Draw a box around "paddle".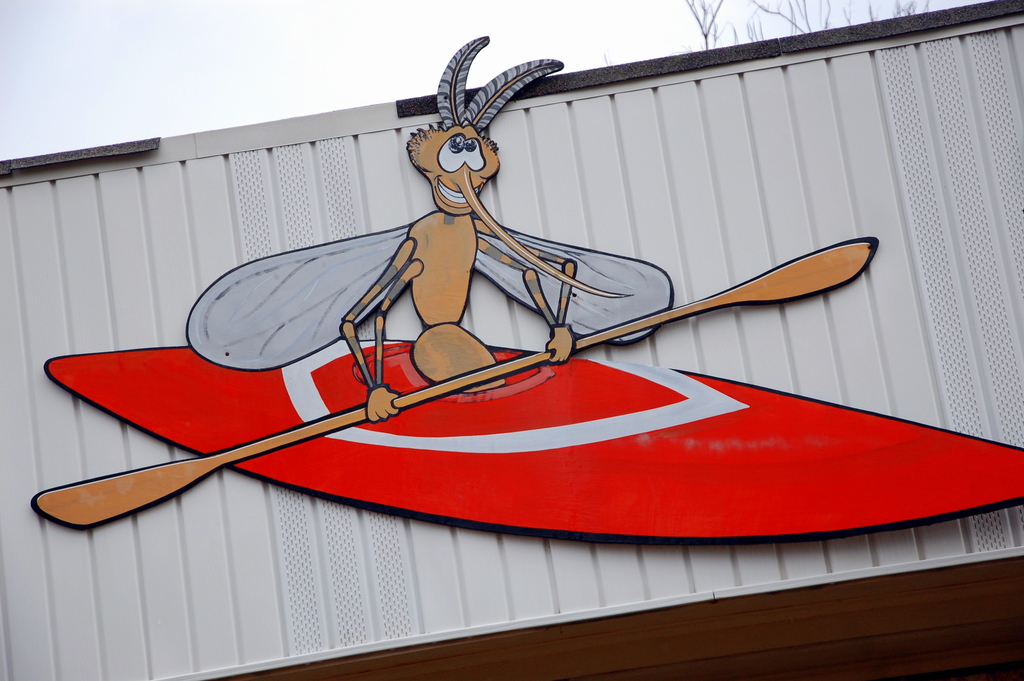
(x1=33, y1=235, x2=881, y2=533).
